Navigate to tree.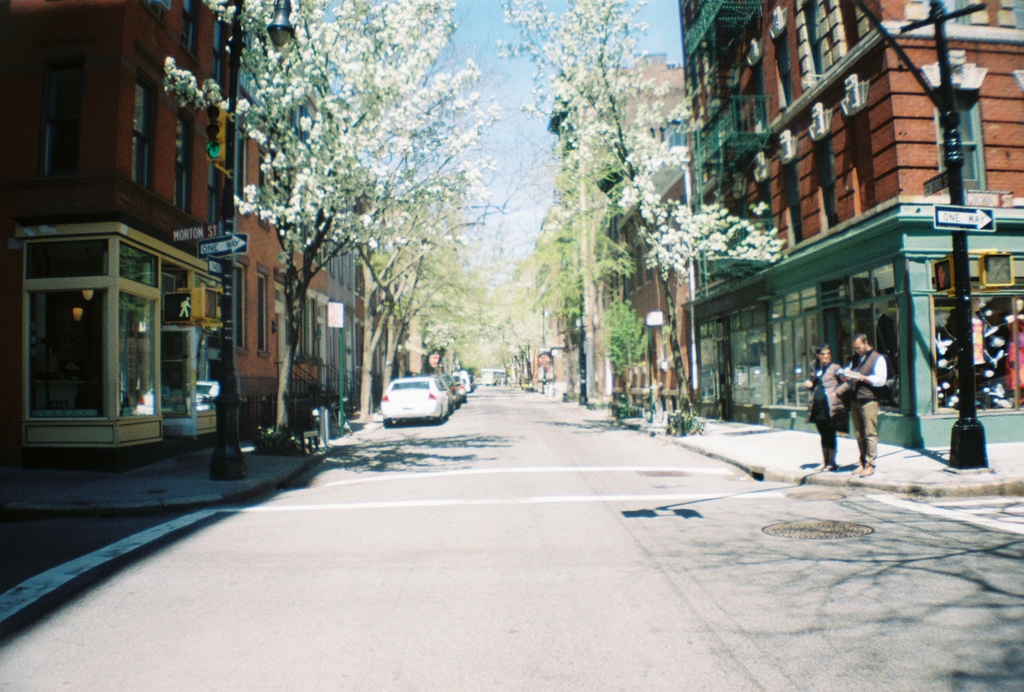
Navigation target: 493:0:787:440.
